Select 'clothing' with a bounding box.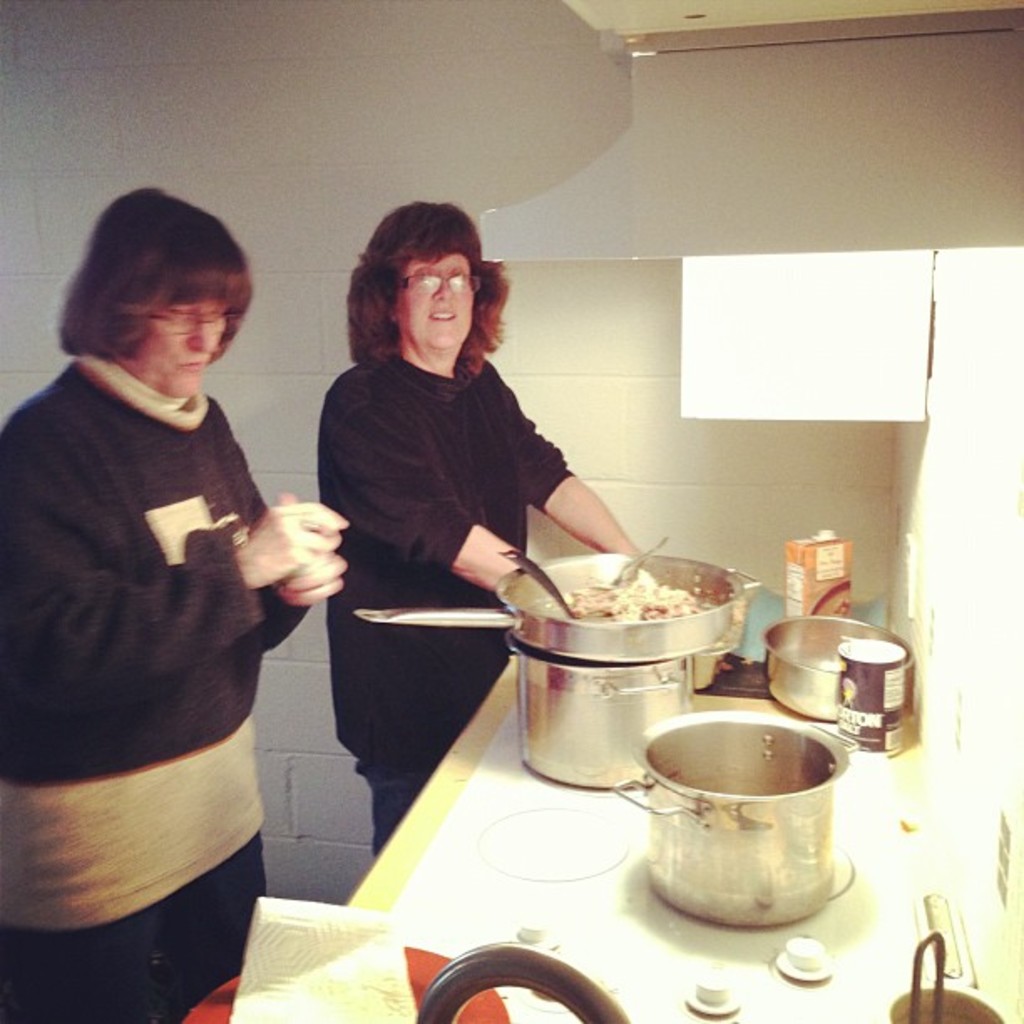
BBox(296, 274, 621, 696).
